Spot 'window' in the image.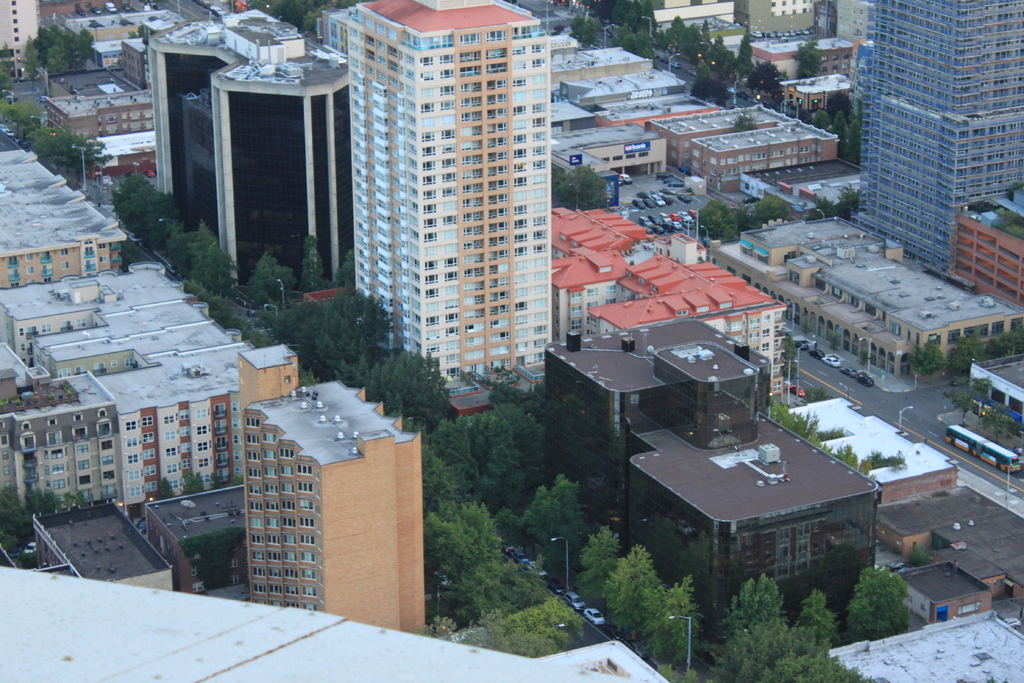
'window' found at 513:81:526:89.
